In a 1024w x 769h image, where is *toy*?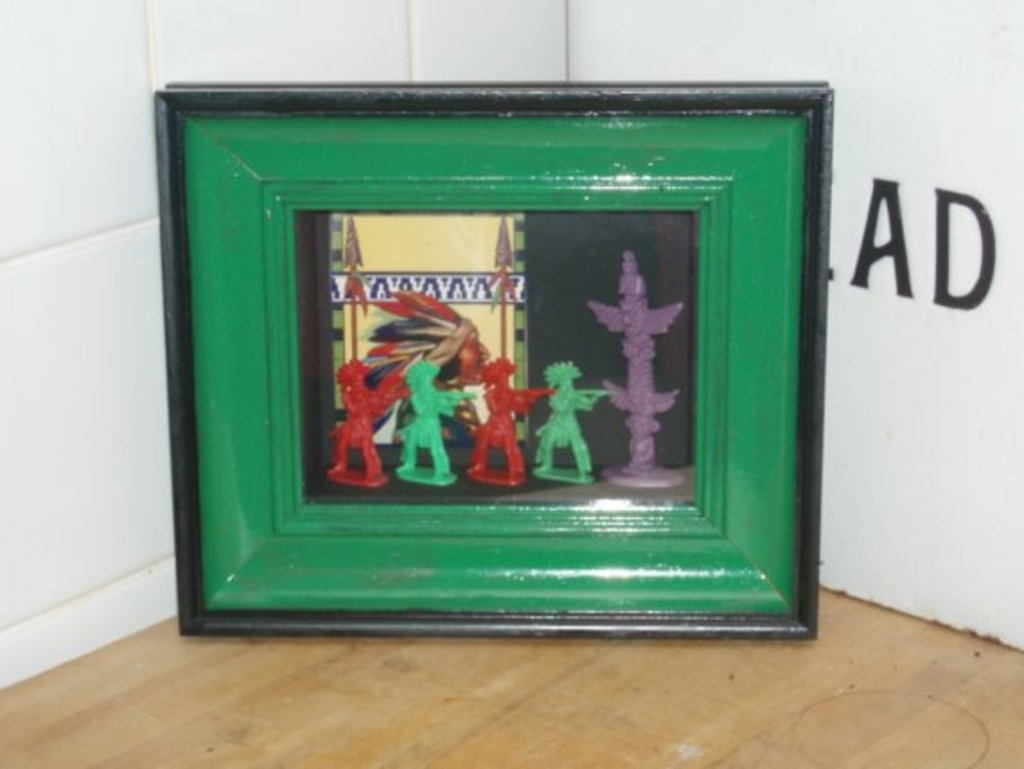
539 361 600 501.
